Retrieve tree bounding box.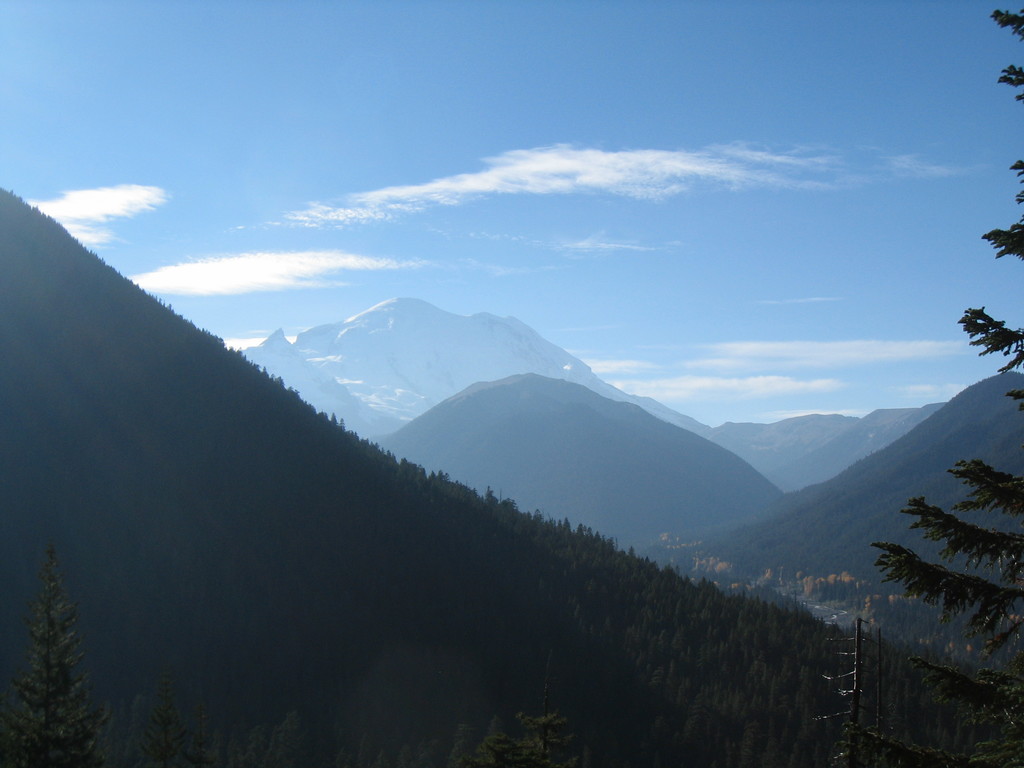
Bounding box: box(449, 721, 481, 767).
